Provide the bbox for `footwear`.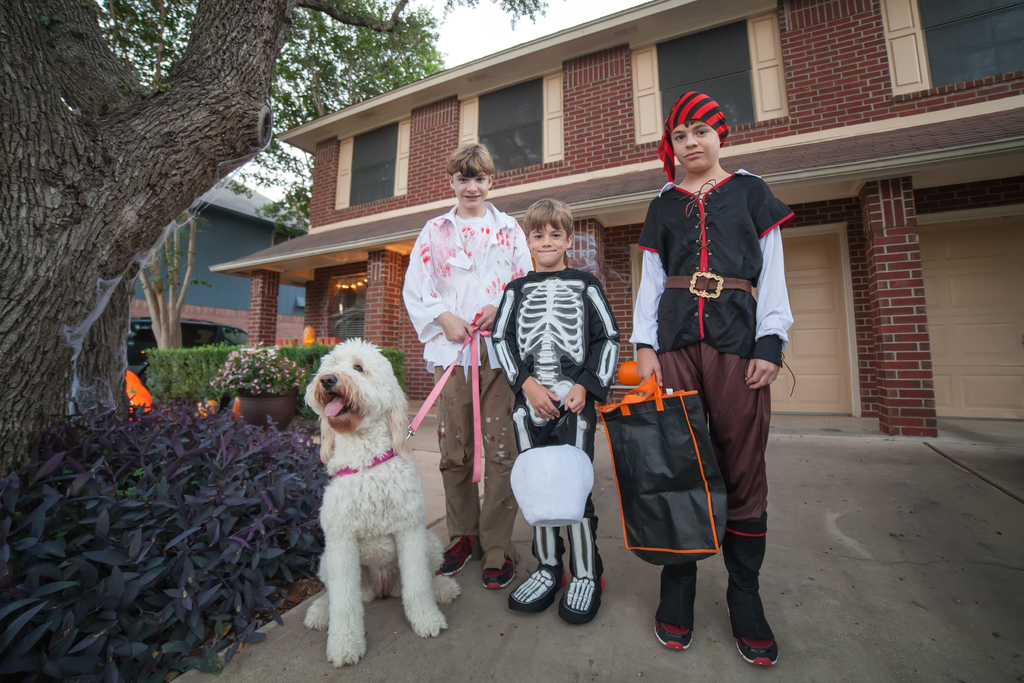
(653, 557, 699, 651).
